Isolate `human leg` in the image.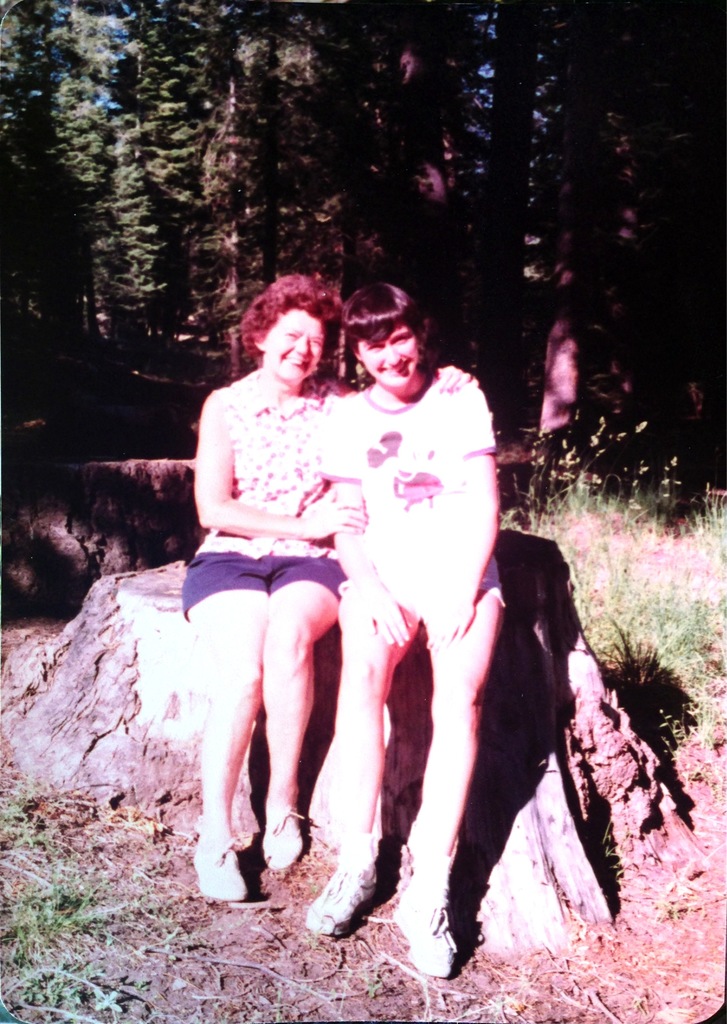
Isolated region: box=[398, 564, 499, 975].
